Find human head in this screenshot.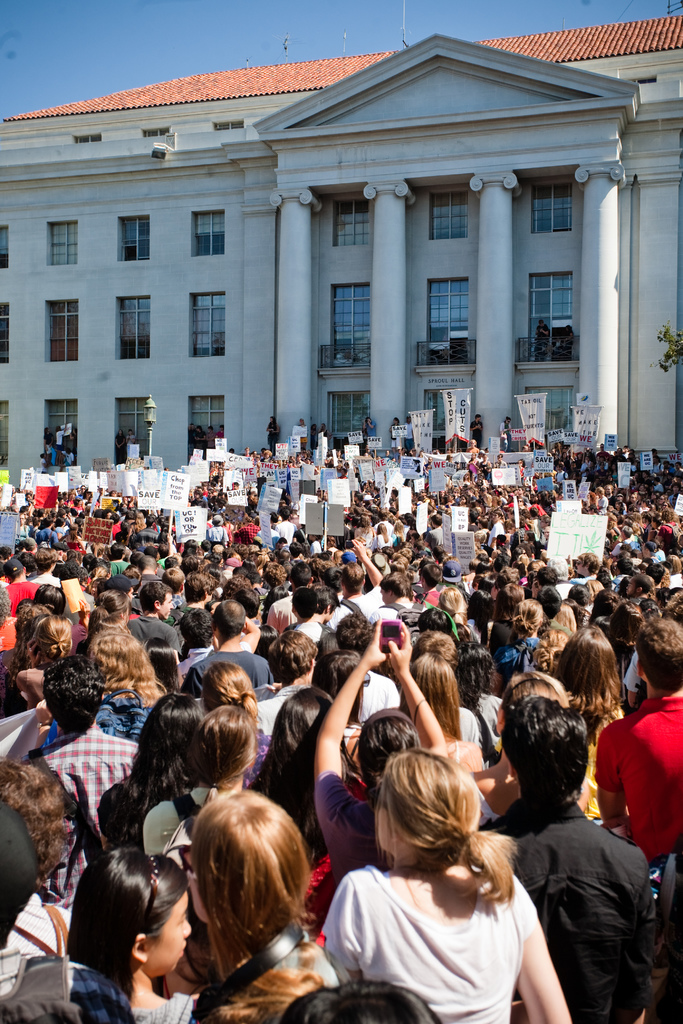
The bounding box for human head is [140,580,174,624].
